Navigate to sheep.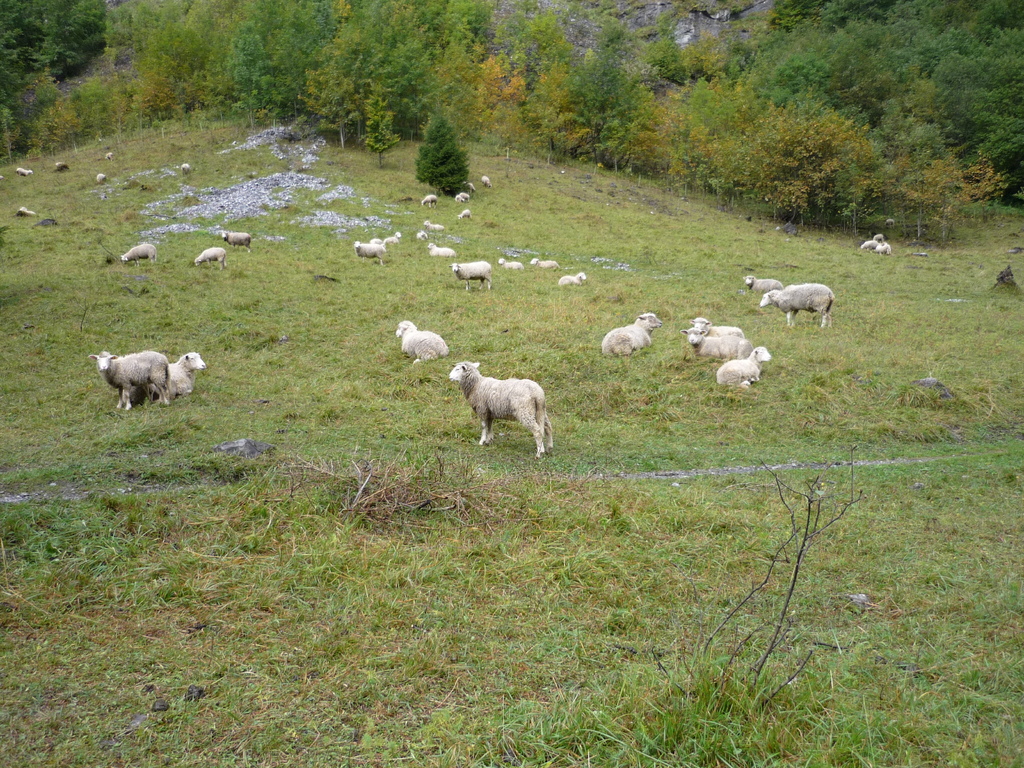
Navigation target: <box>755,282,835,327</box>.
